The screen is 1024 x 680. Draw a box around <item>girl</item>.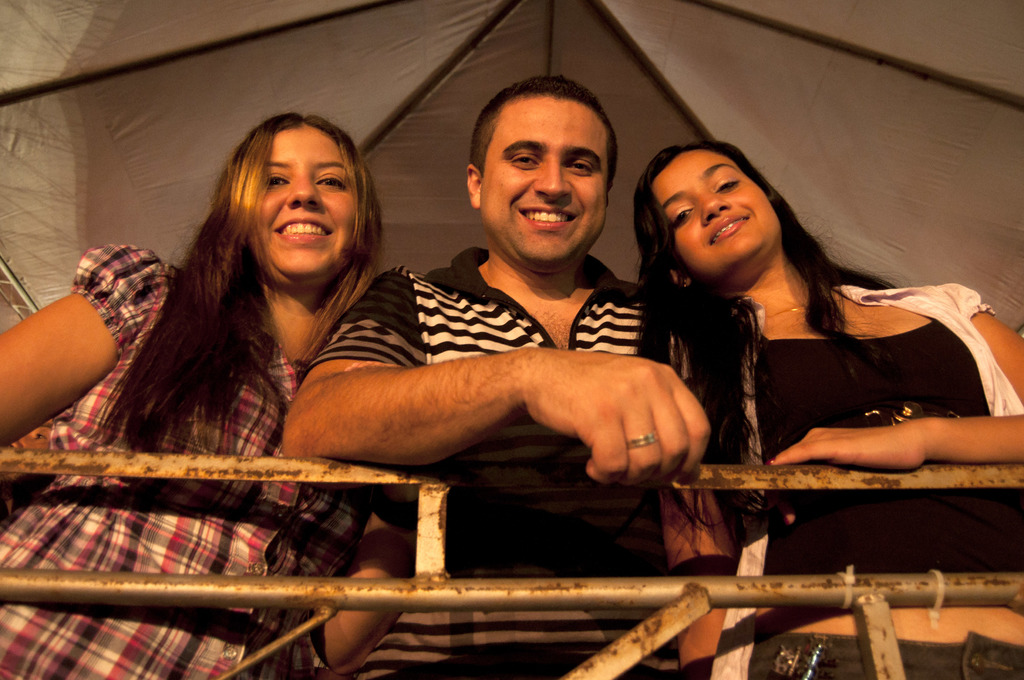
box(630, 133, 1023, 679).
